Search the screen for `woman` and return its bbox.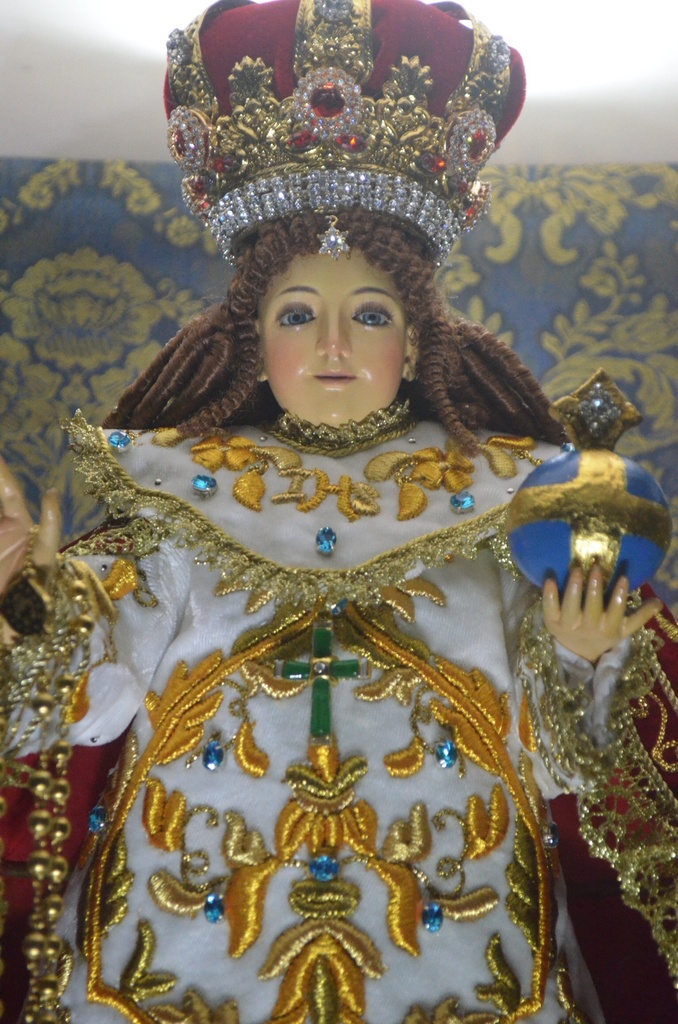
Found: 0, 0, 659, 1023.
